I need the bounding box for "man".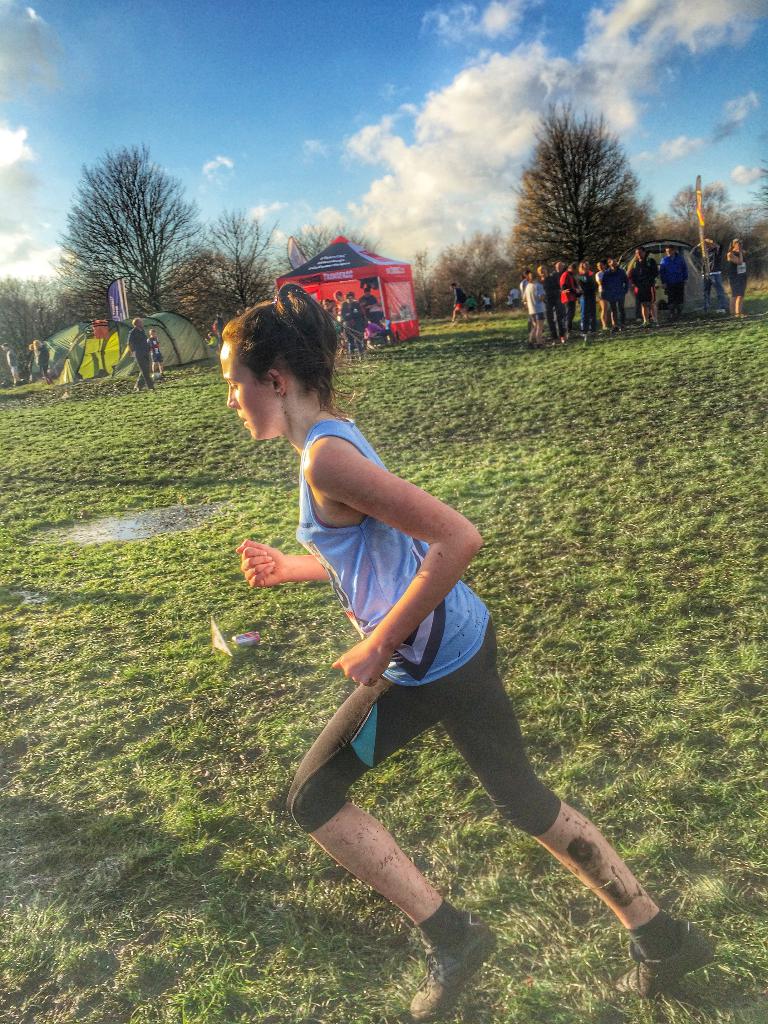
Here it is: bbox(132, 316, 154, 393).
